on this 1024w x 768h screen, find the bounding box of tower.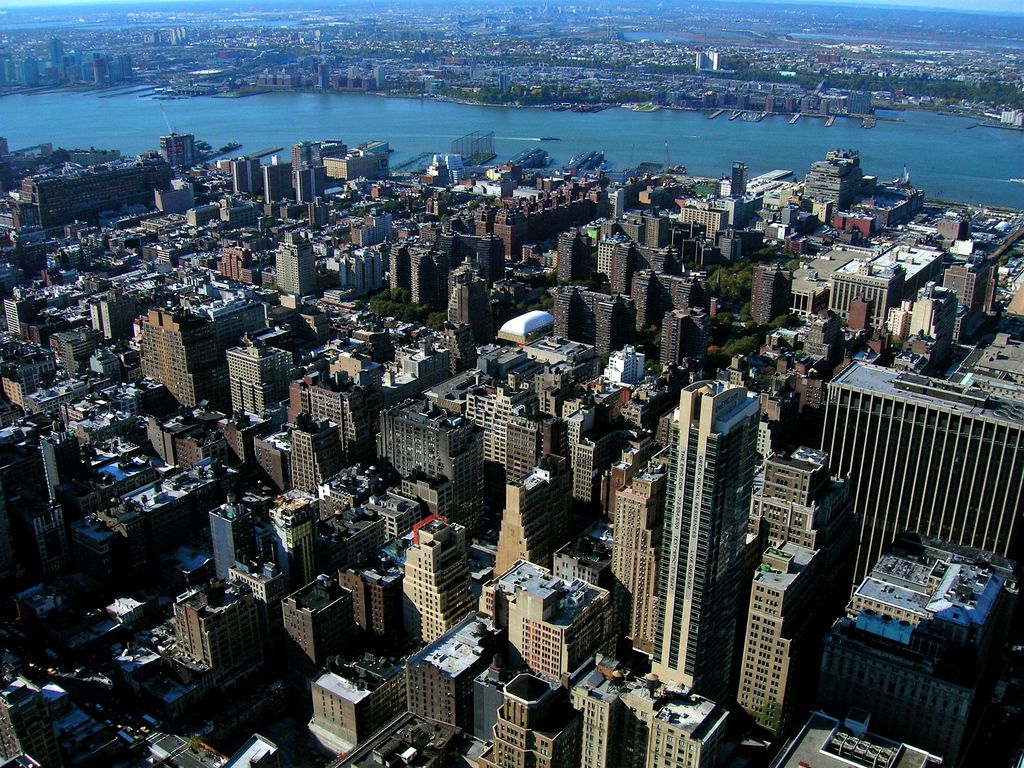
Bounding box: x1=554 y1=233 x2=708 y2=362.
